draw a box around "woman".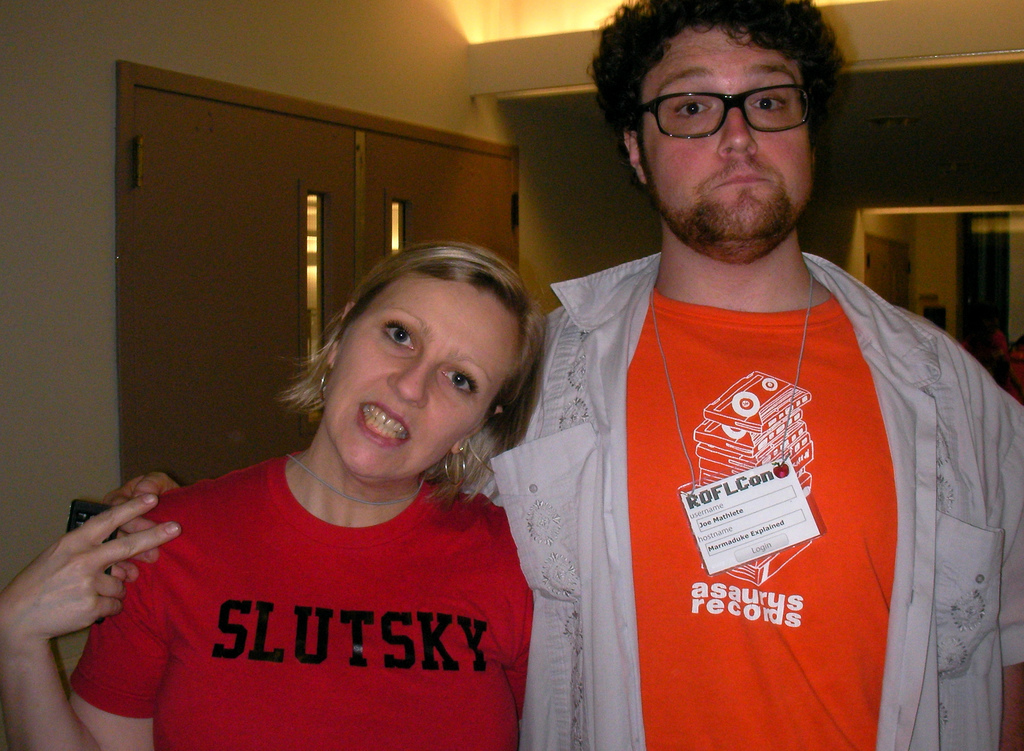
rect(55, 206, 587, 723).
